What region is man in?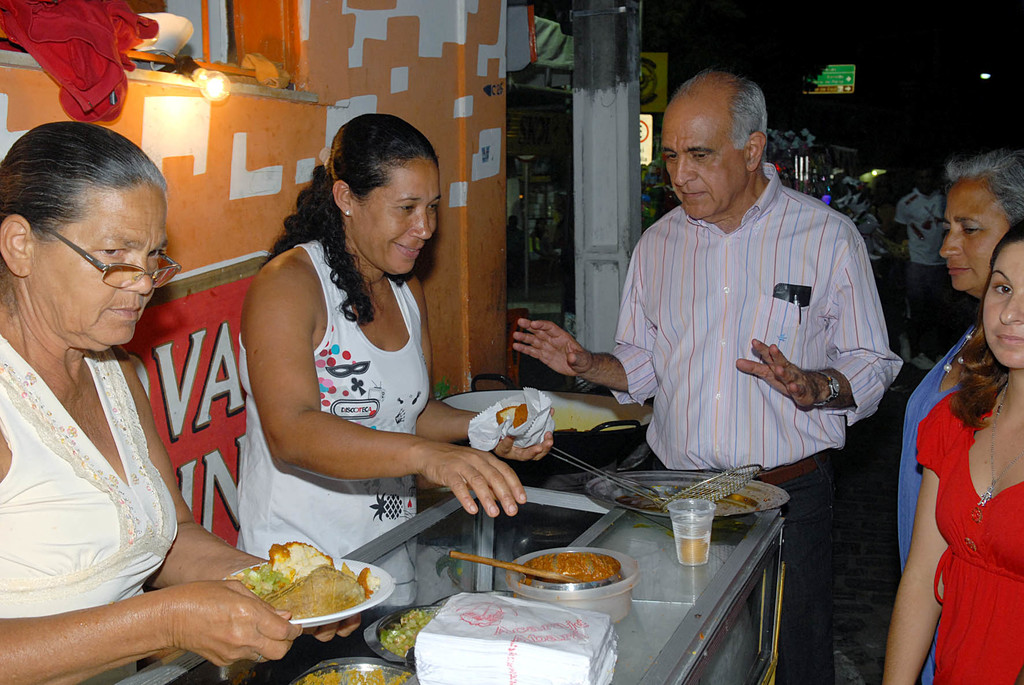
{"x1": 893, "y1": 161, "x2": 950, "y2": 367}.
